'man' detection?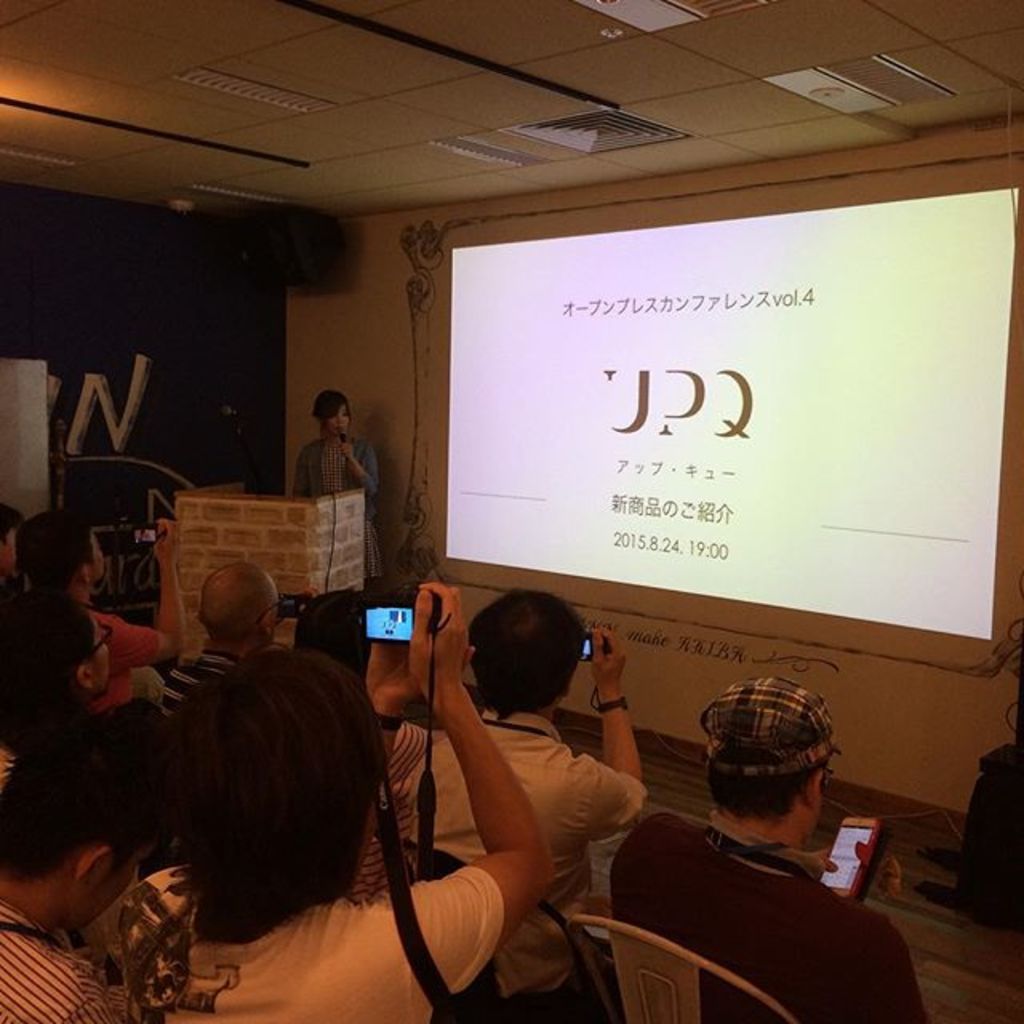
<bbox>150, 558, 291, 704</bbox>
